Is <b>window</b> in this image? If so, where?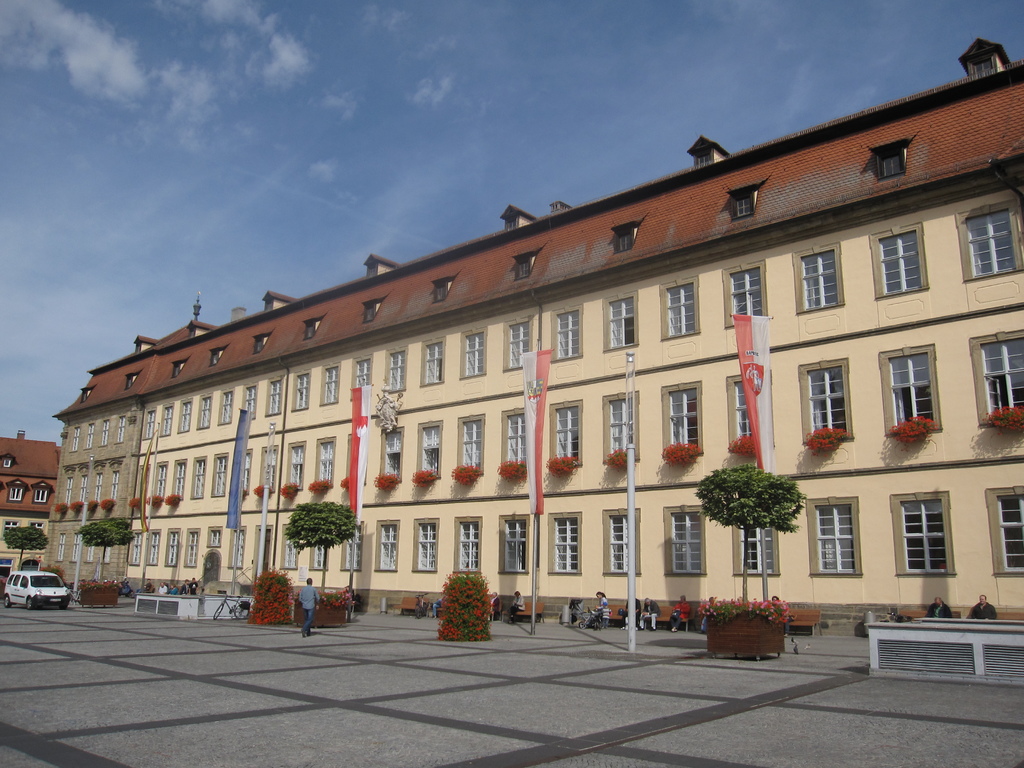
Yes, at left=553, top=518, right=580, bottom=575.
